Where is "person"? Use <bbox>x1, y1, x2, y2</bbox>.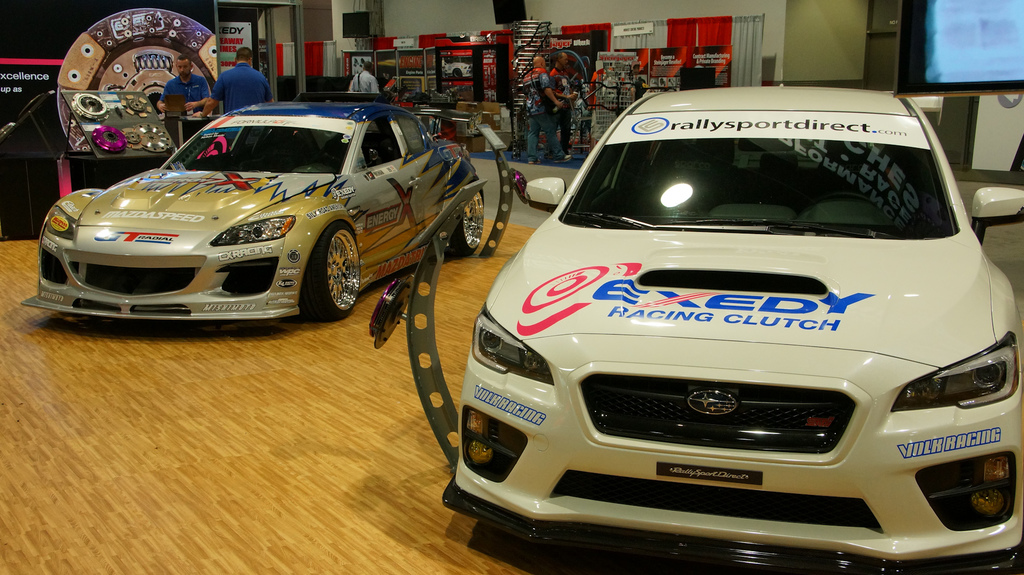
<bbox>158, 59, 214, 117</bbox>.
